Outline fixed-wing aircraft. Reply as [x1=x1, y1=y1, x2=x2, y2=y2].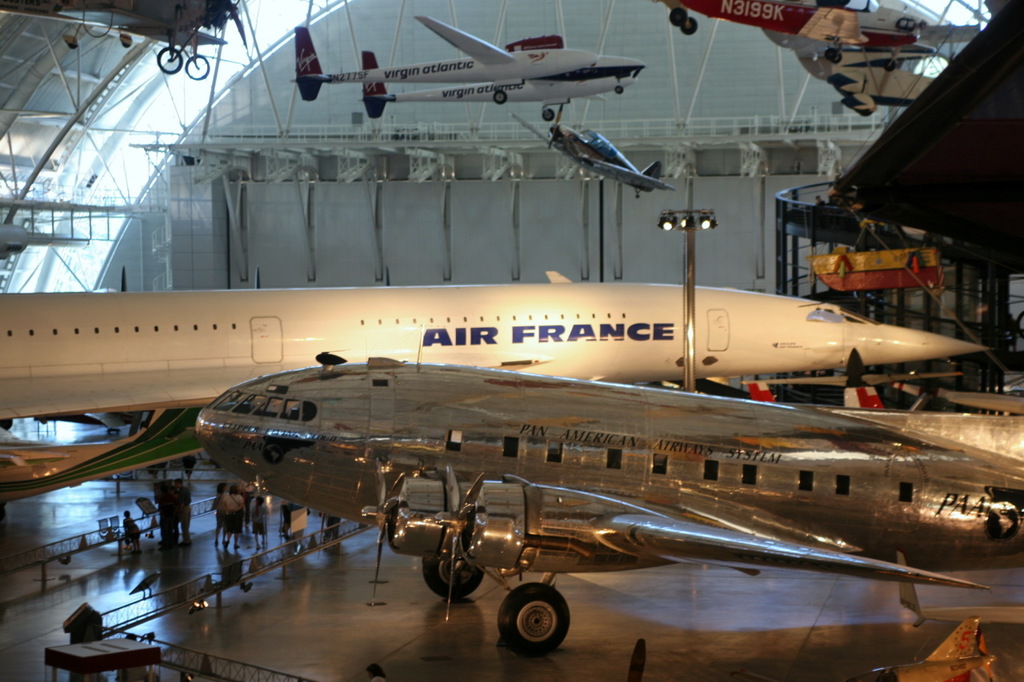
[x1=799, y1=25, x2=935, y2=90].
